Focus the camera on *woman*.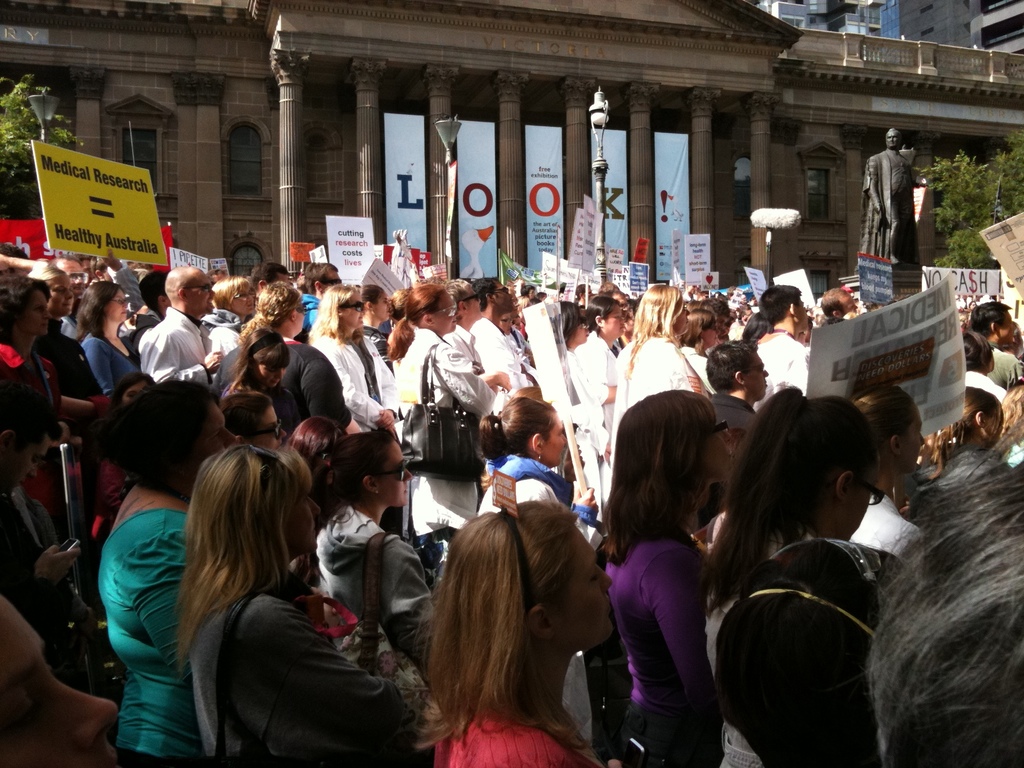
Focus region: [602, 387, 734, 767].
